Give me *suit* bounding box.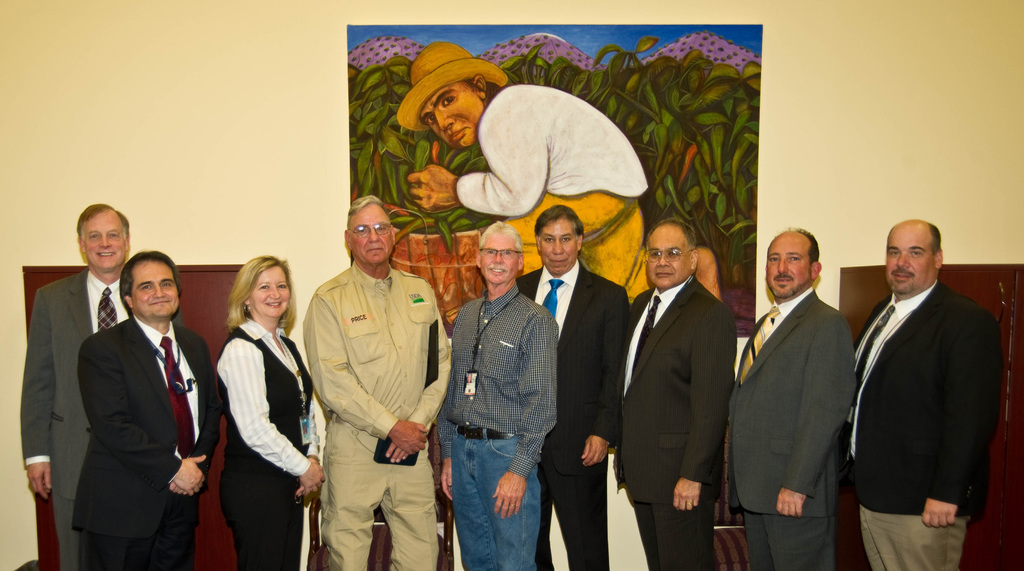
select_region(615, 193, 746, 547).
